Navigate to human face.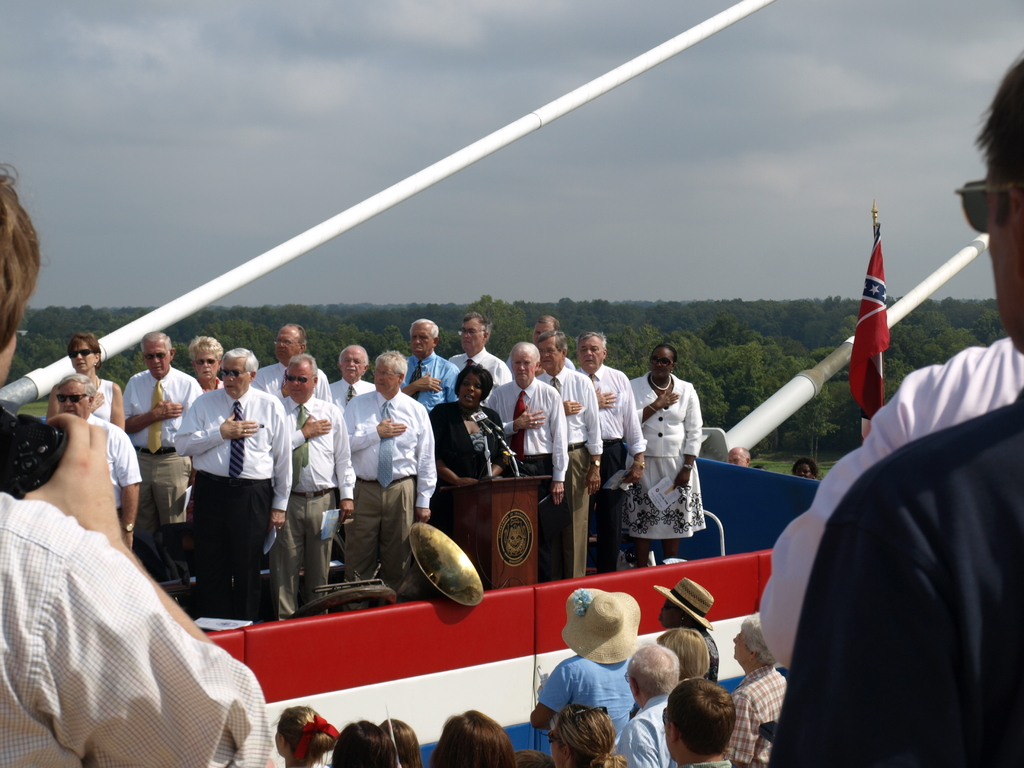
Navigation target: 513:348:532:387.
